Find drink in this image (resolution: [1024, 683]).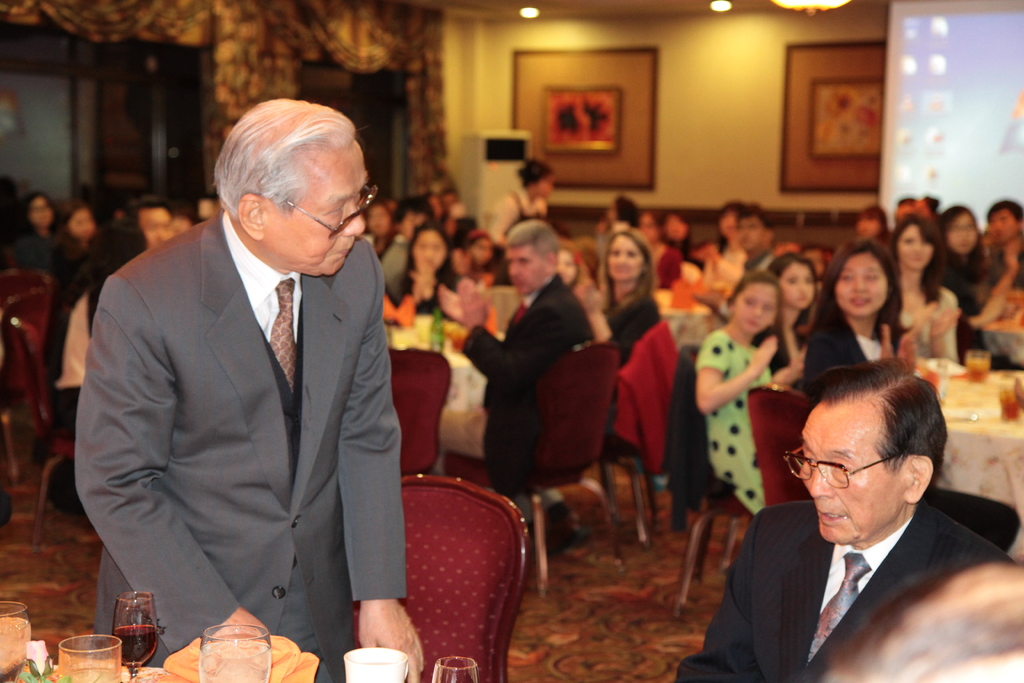
pyautogui.locateOnScreen(965, 356, 996, 388).
